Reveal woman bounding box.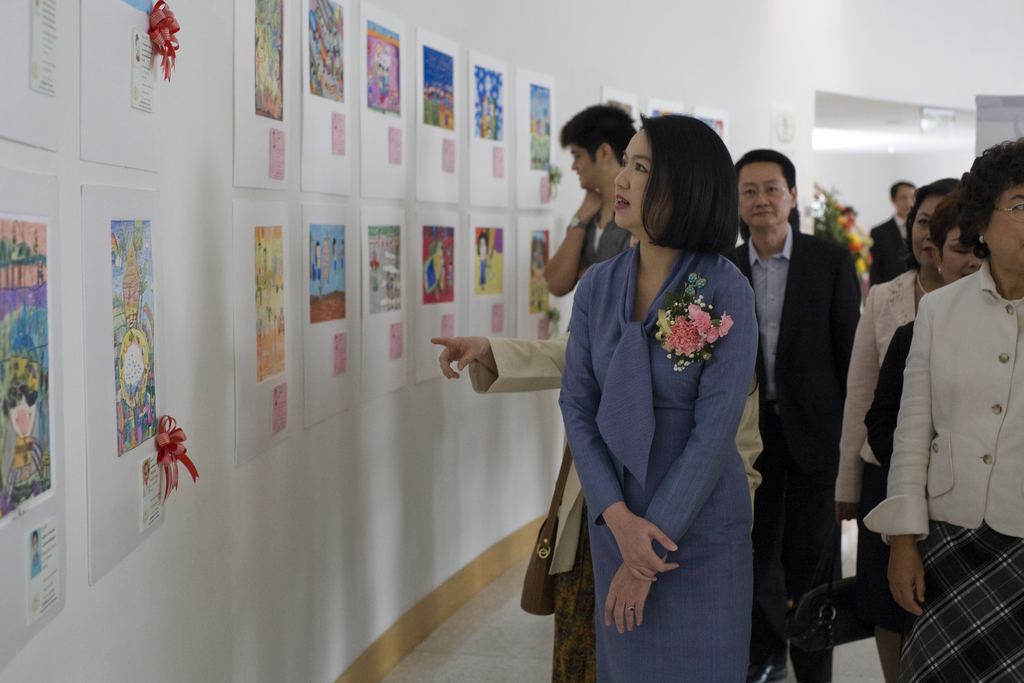
Revealed: 547/106/789/677.
